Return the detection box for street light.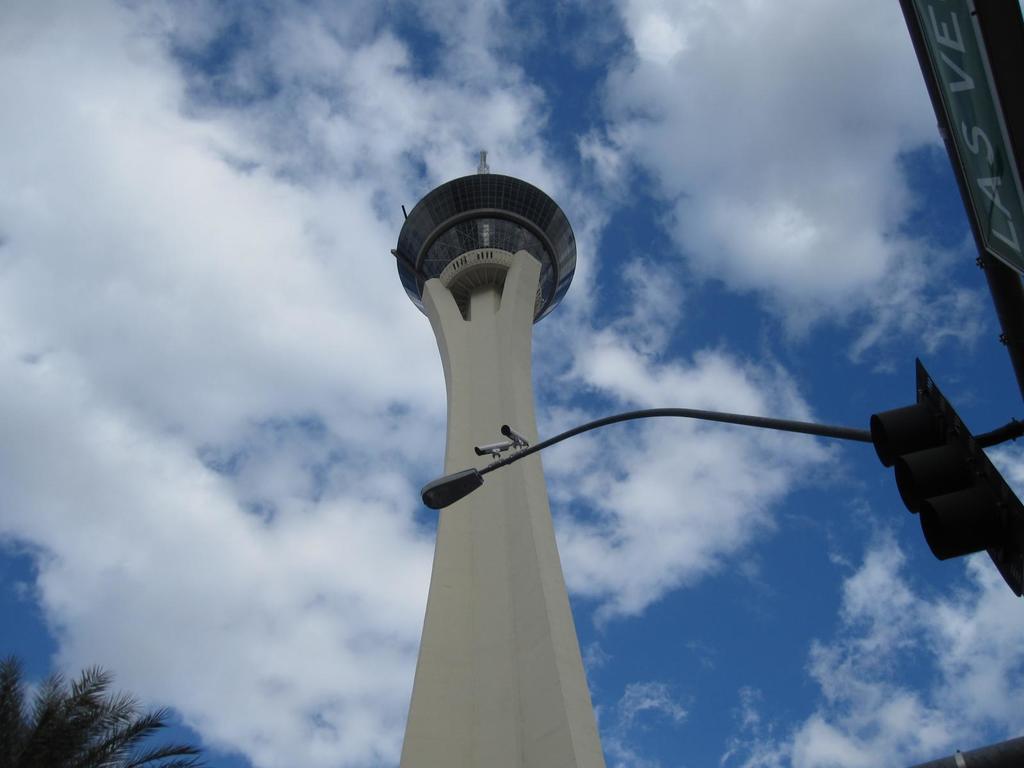
box(421, 397, 870, 508).
